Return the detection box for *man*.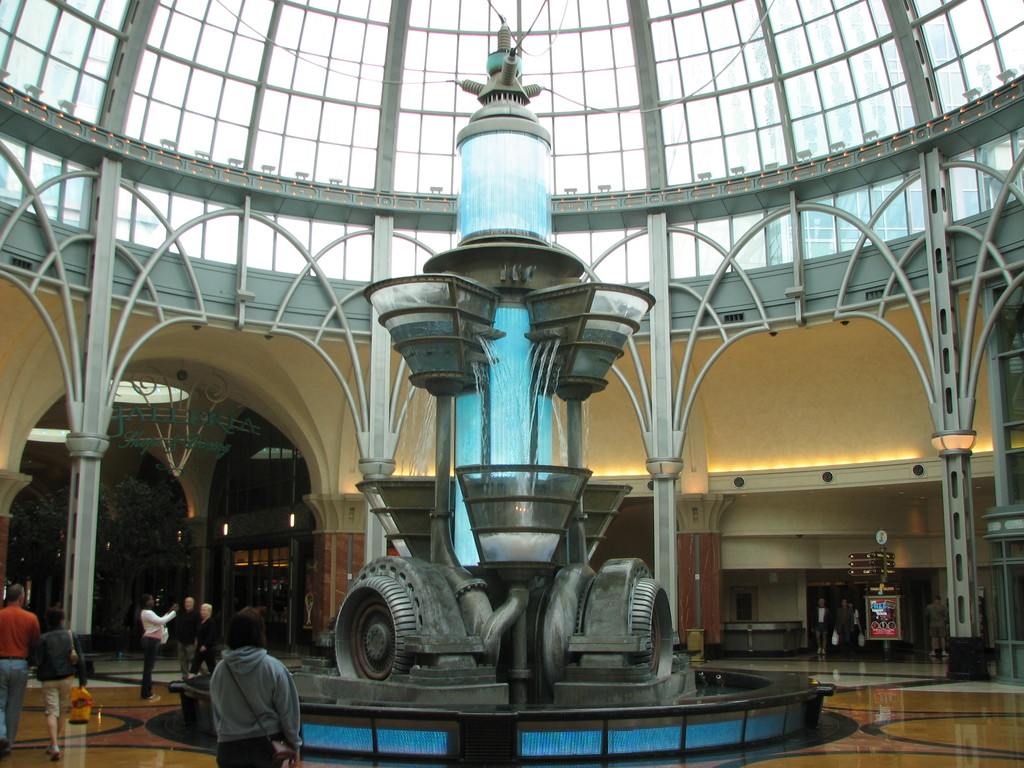
924 596 950 658.
